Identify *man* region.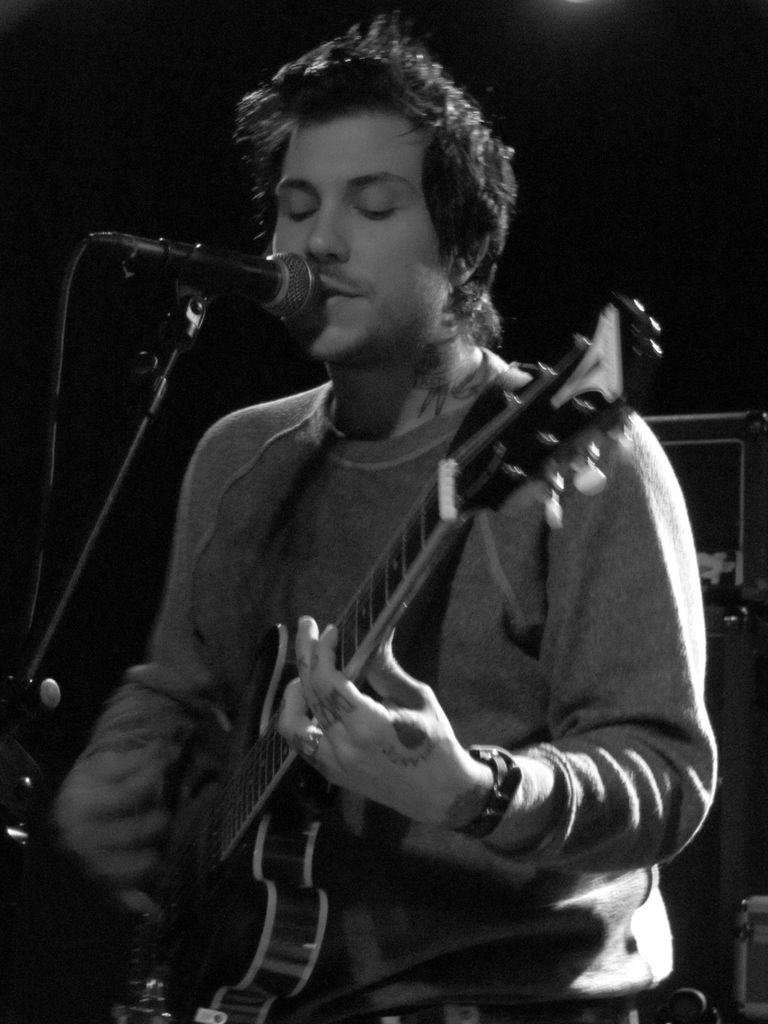
Region: (109,64,657,1023).
